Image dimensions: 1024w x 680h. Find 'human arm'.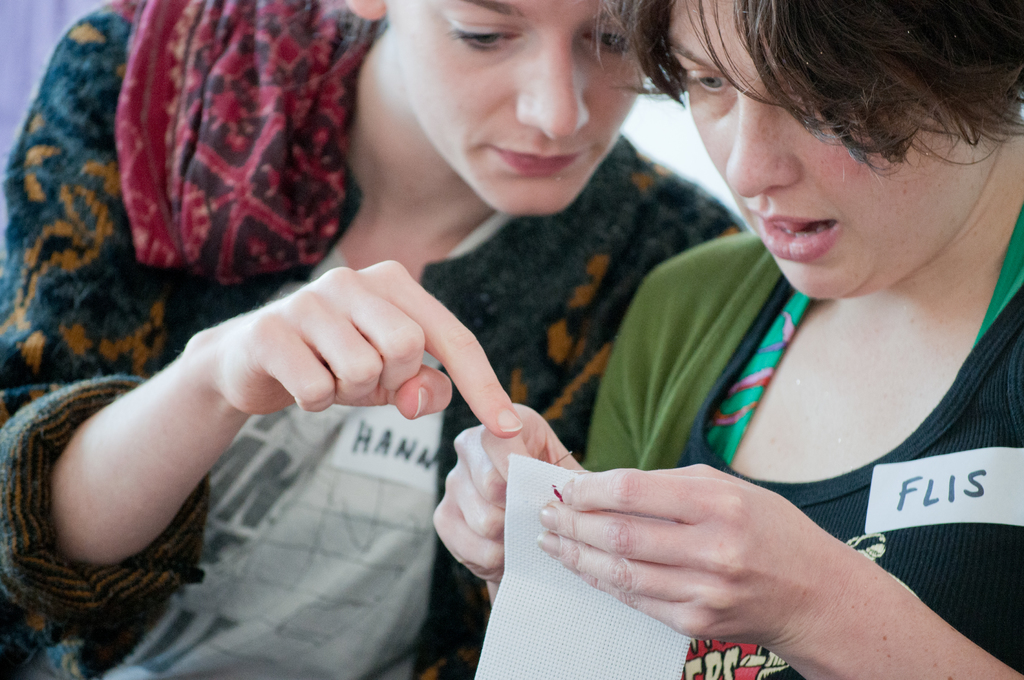
detection(0, 0, 528, 616).
